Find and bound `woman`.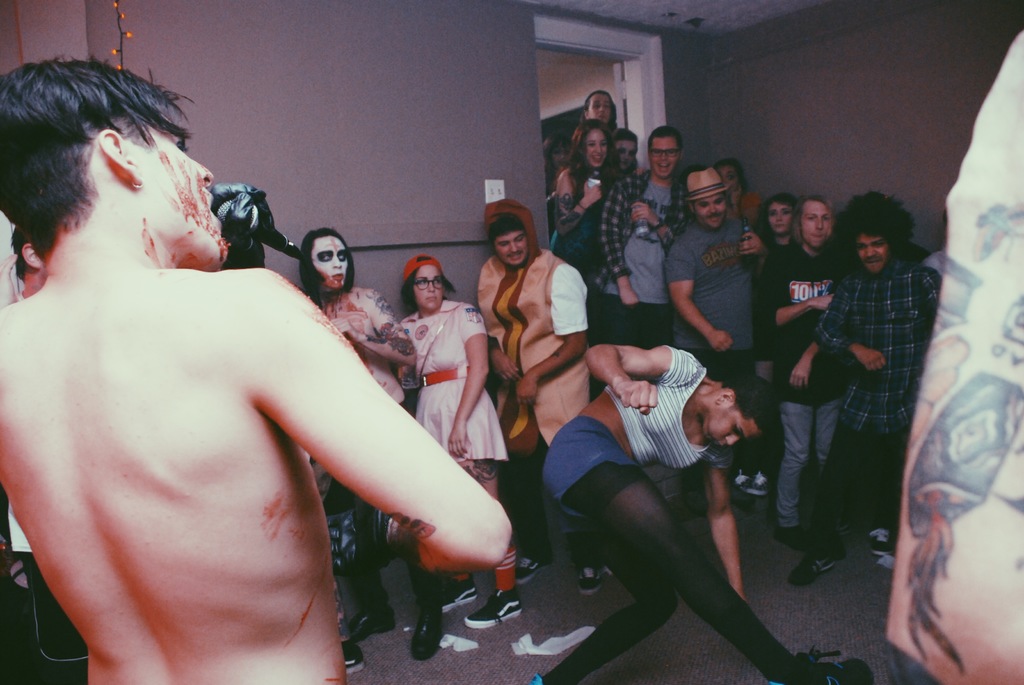
Bound: x1=372 y1=257 x2=518 y2=658.
